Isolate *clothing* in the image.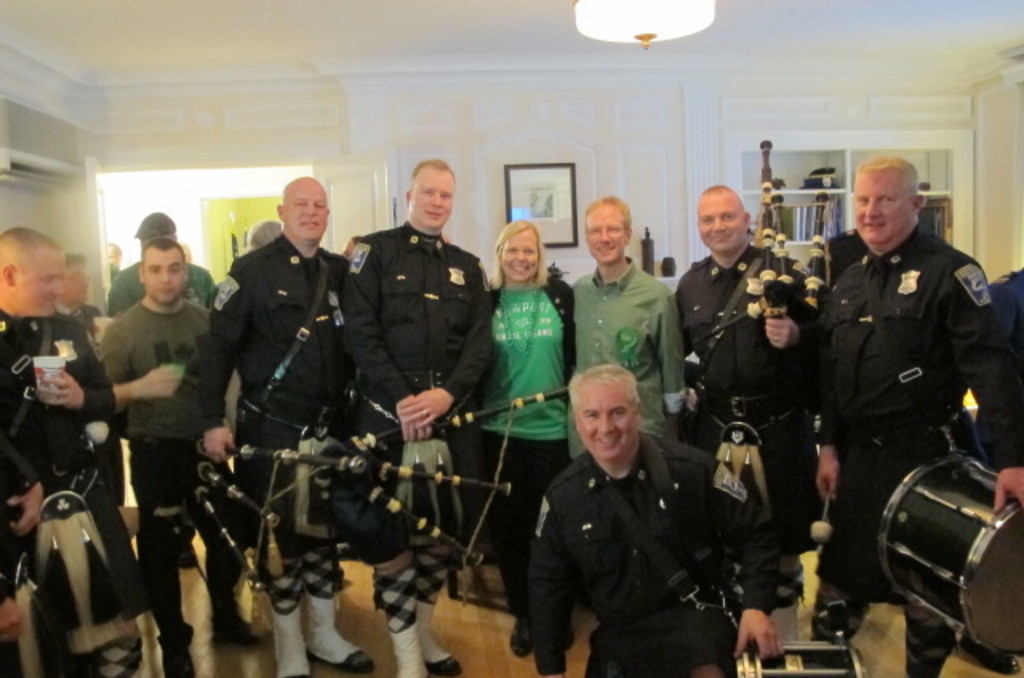
Isolated region: pyautogui.locateOnScreen(130, 443, 242, 657).
